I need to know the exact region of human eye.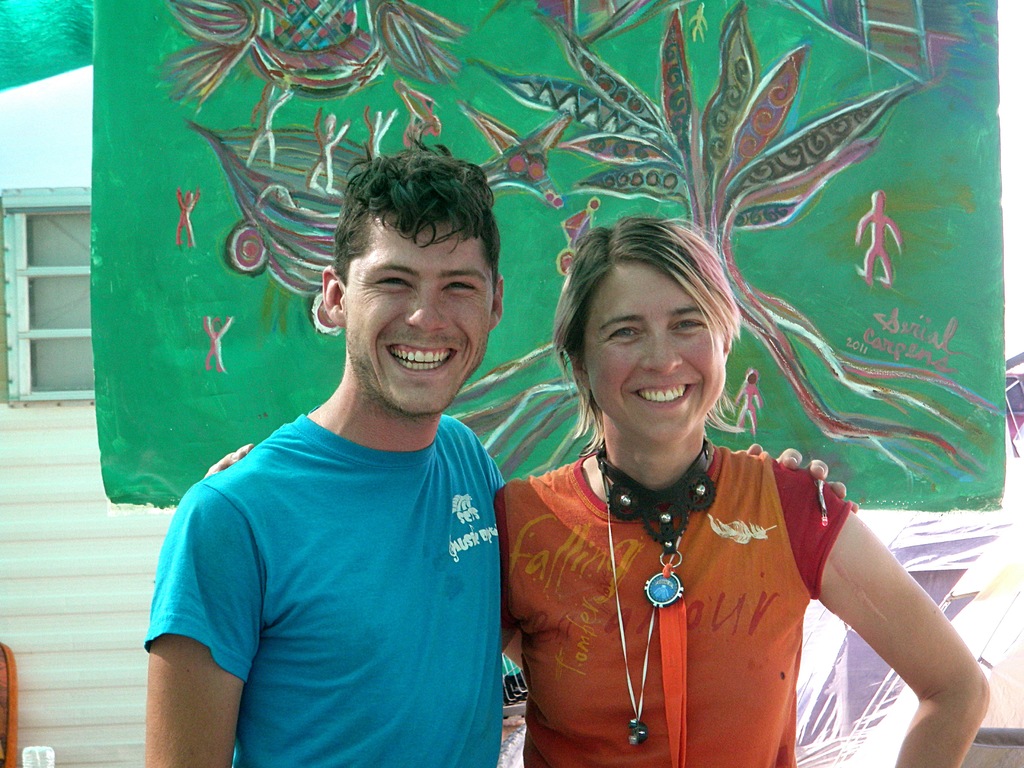
Region: (left=665, top=316, right=711, bottom=337).
